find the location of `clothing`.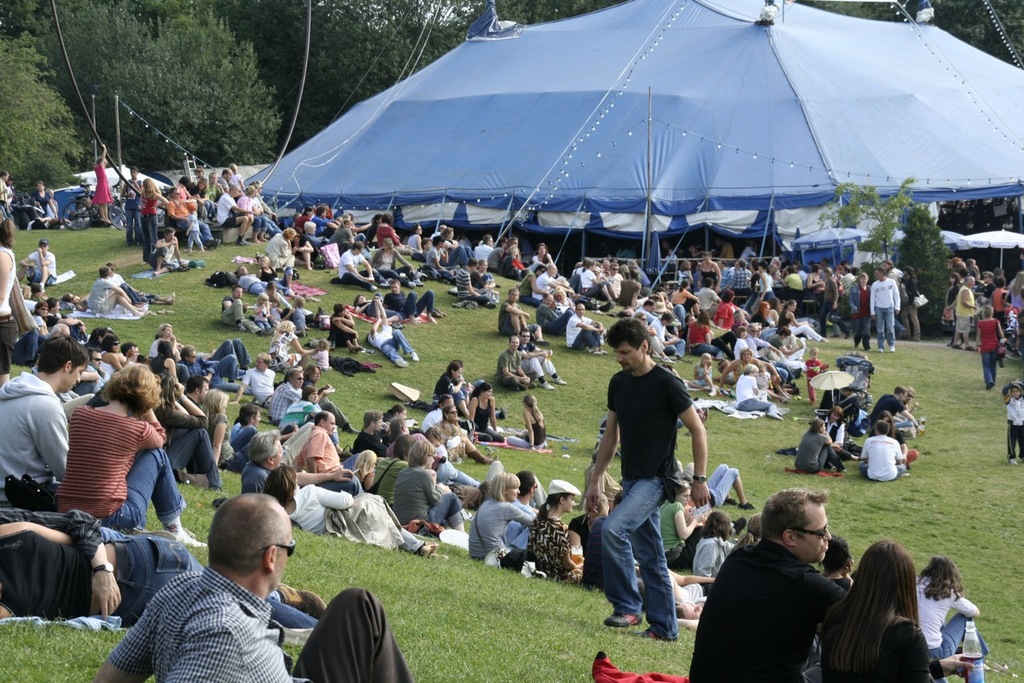
Location: [left=294, top=486, right=433, bottom=573].
